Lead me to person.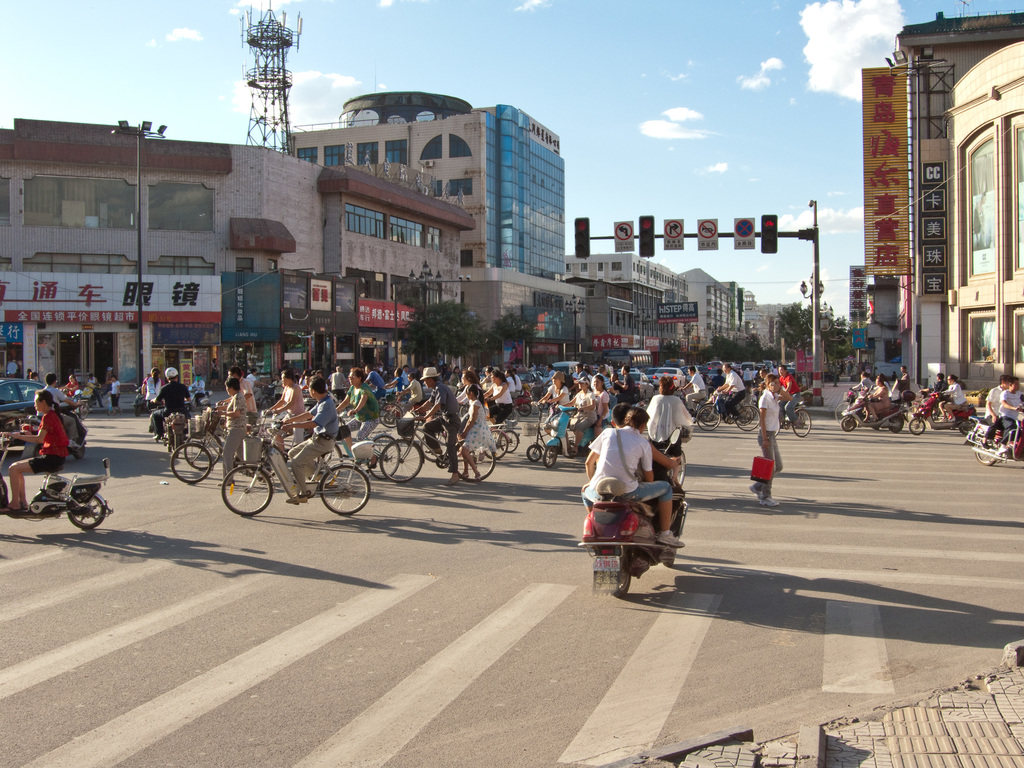
Lead to (935,378,968,422).
